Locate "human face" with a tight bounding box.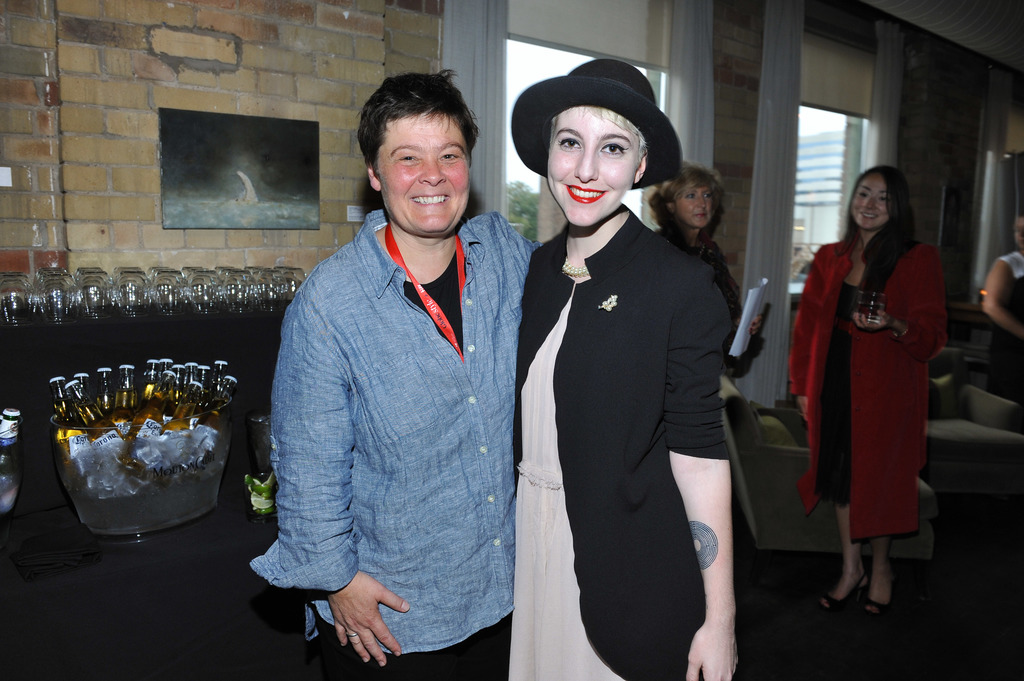
[left=1015, top=218, right=1023, bottom=250].
